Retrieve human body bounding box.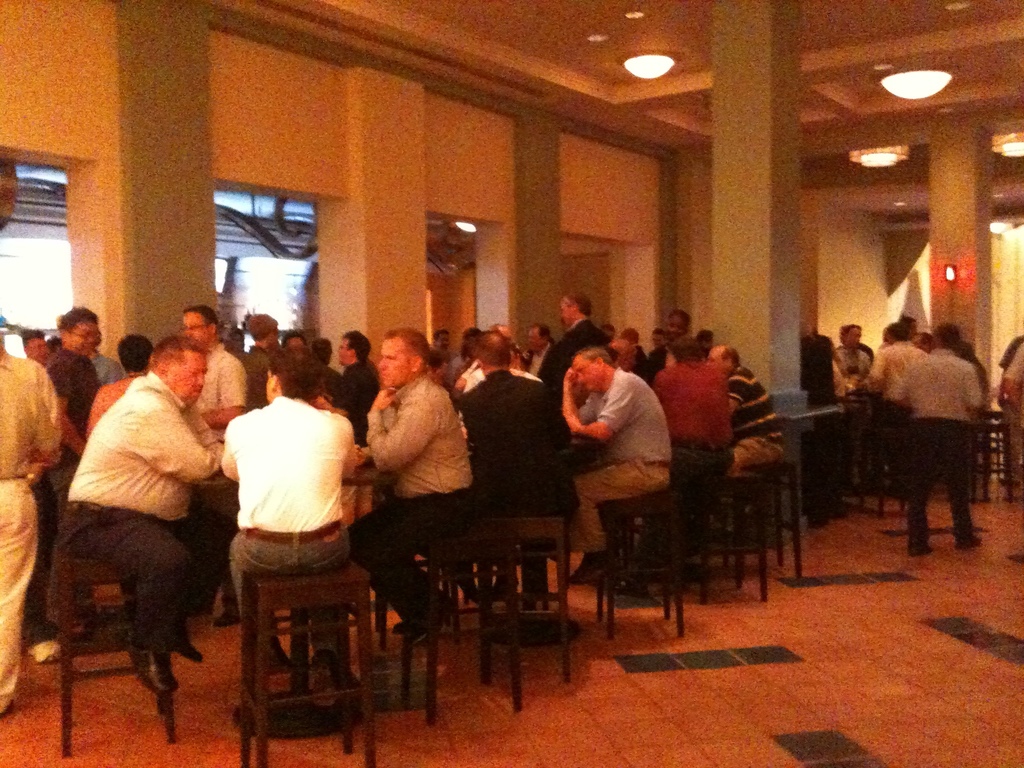
Bounding box: locate(358, 317, 494, 627).
